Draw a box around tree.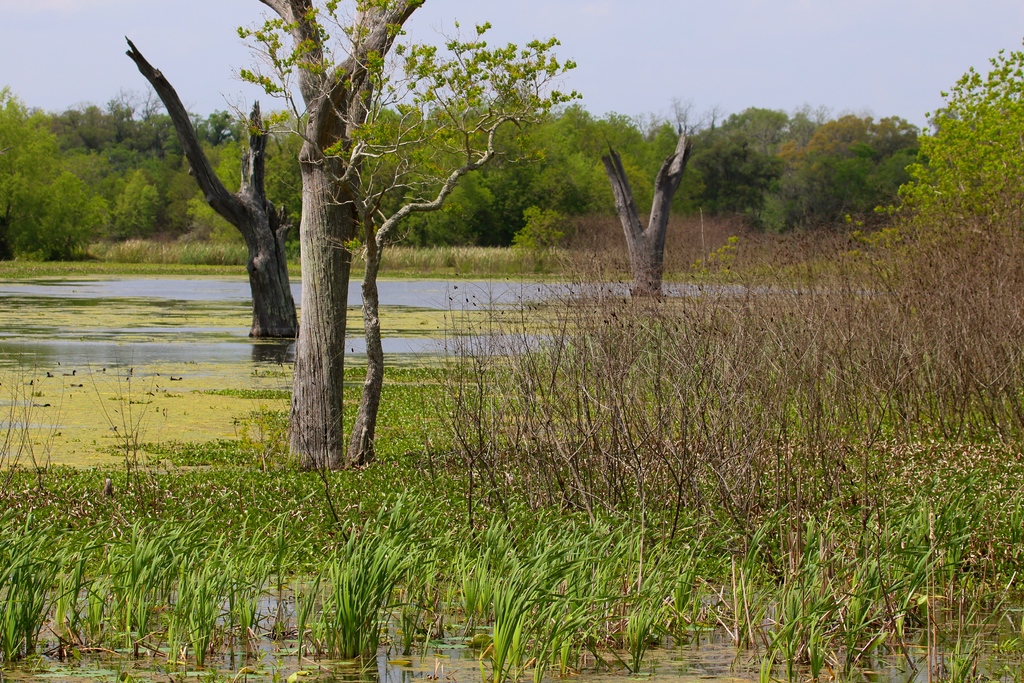
[left=602, top=130, right=691, bottom=297].
